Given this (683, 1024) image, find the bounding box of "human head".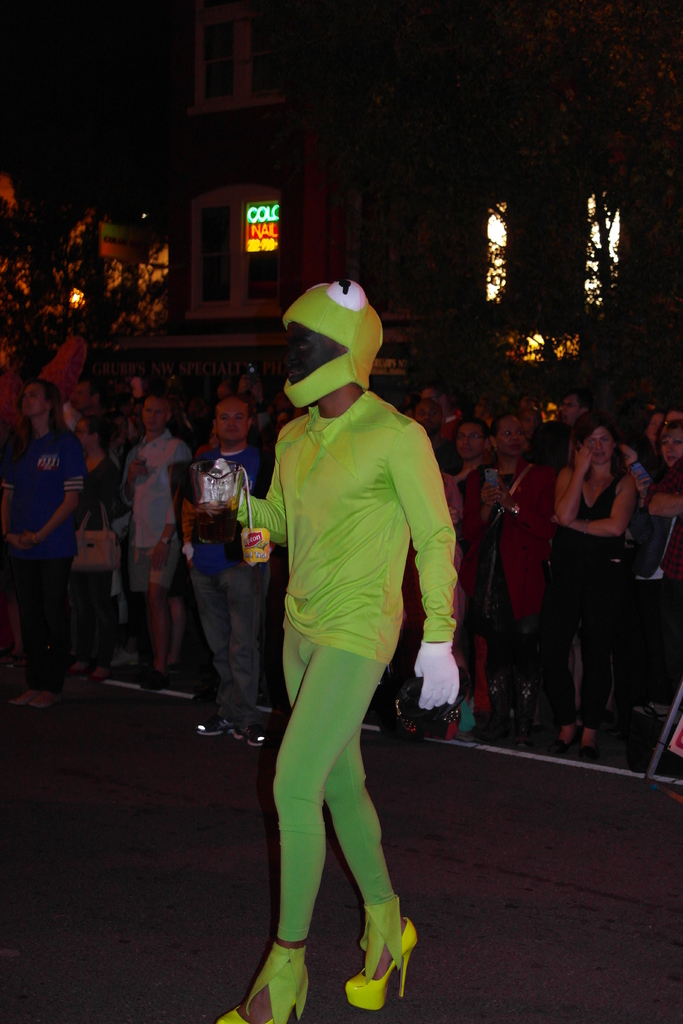
{"left": 211, "top": 396, "right": 249, "bottom": 445}.
